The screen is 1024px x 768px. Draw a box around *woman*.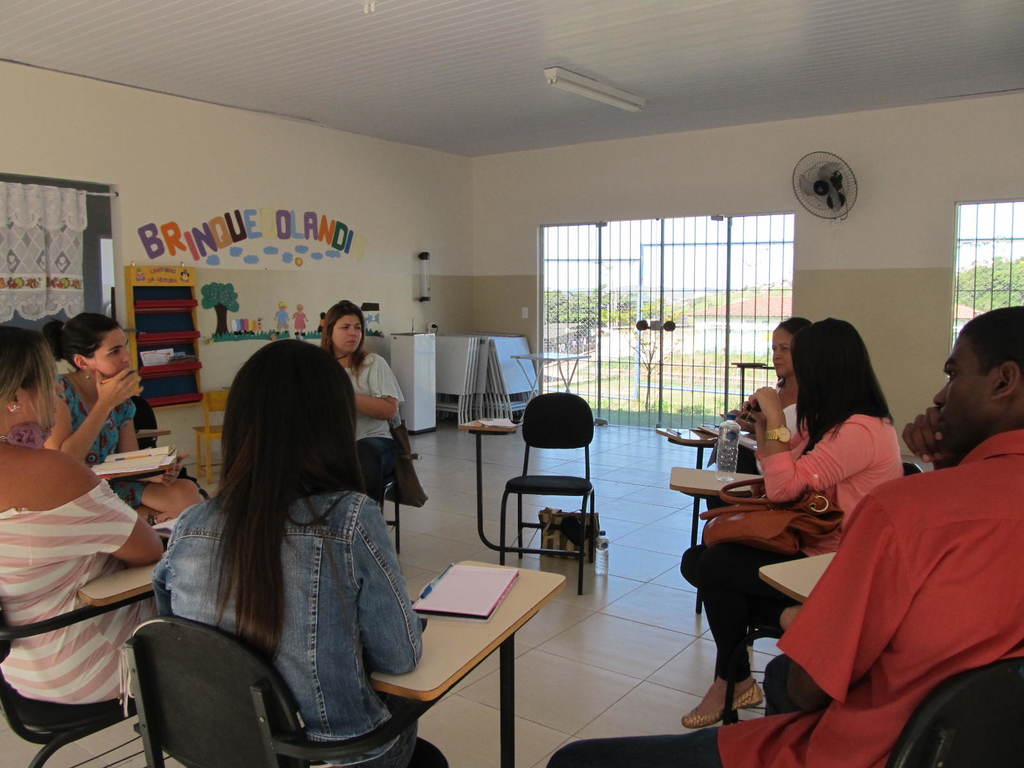
673,315,906,728.
